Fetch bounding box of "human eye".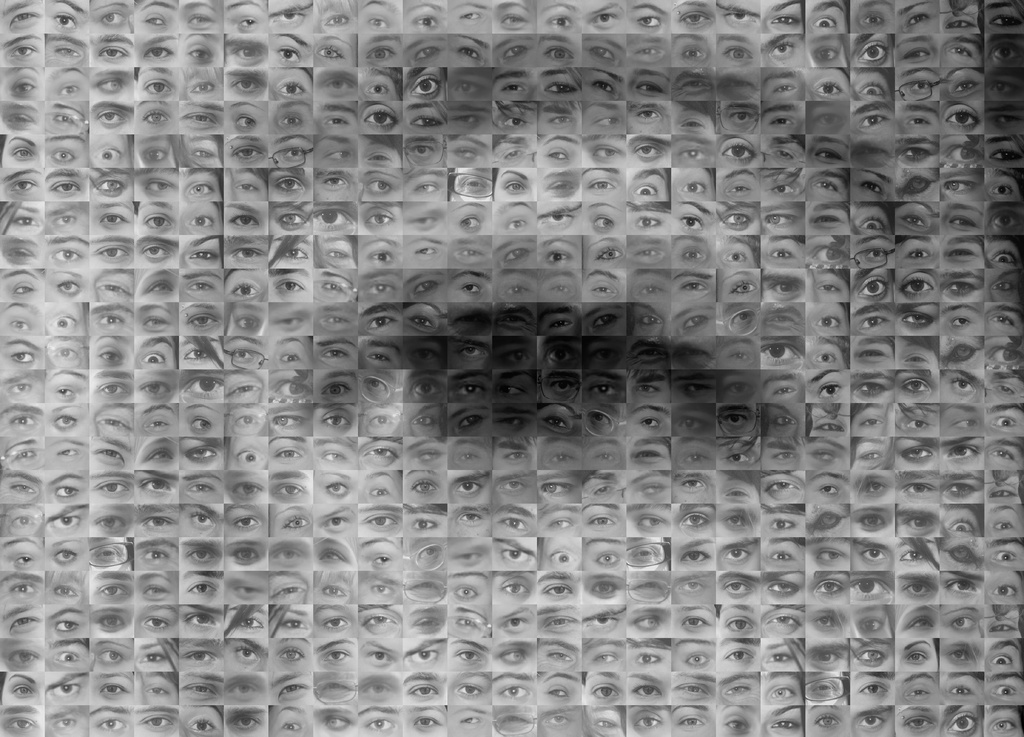
Bbox: left=231, top=279, right=260, bottom=296.
